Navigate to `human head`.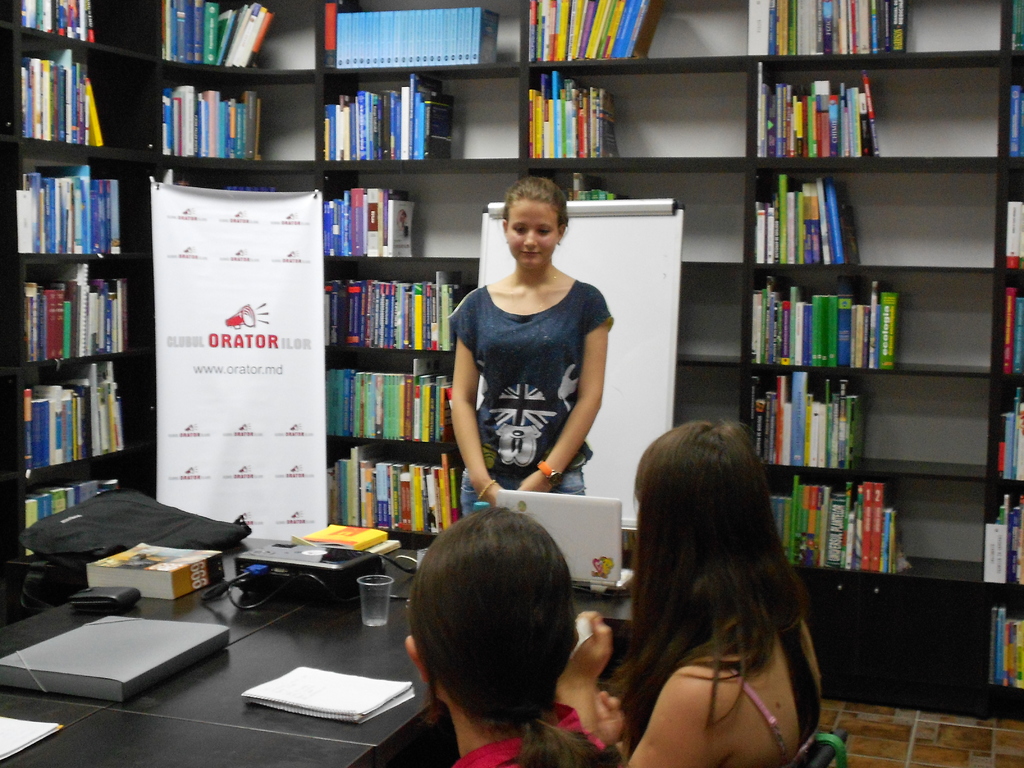
Navigation target: 504,171,576,269.
